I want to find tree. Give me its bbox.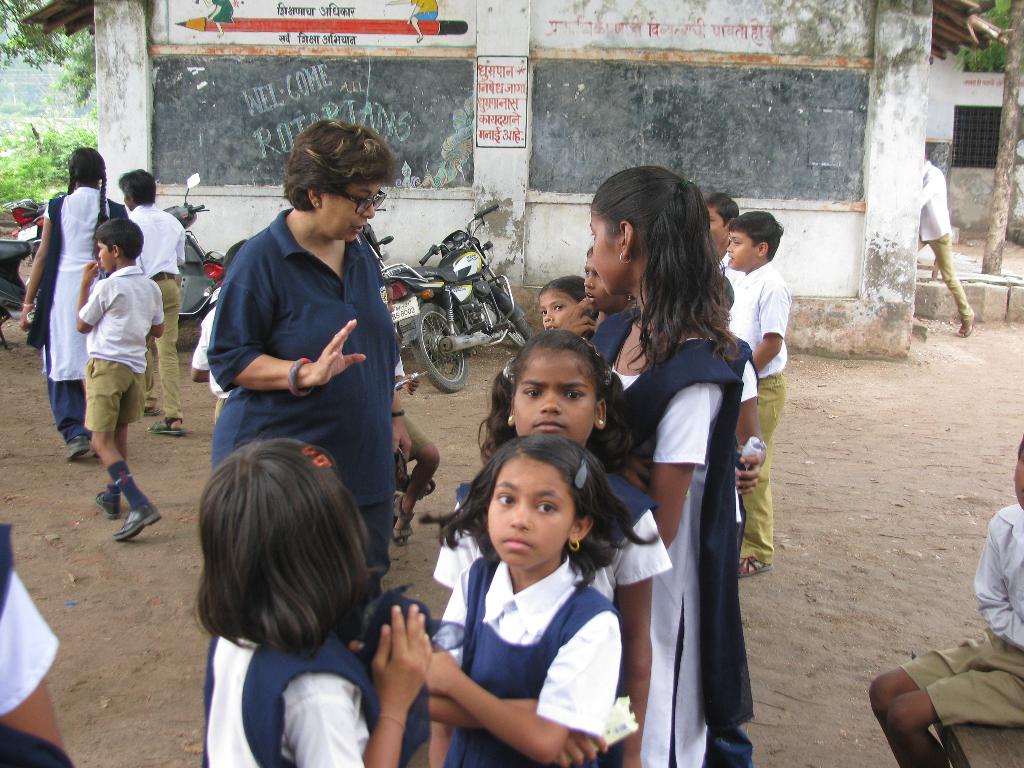
0,0,105,108.
